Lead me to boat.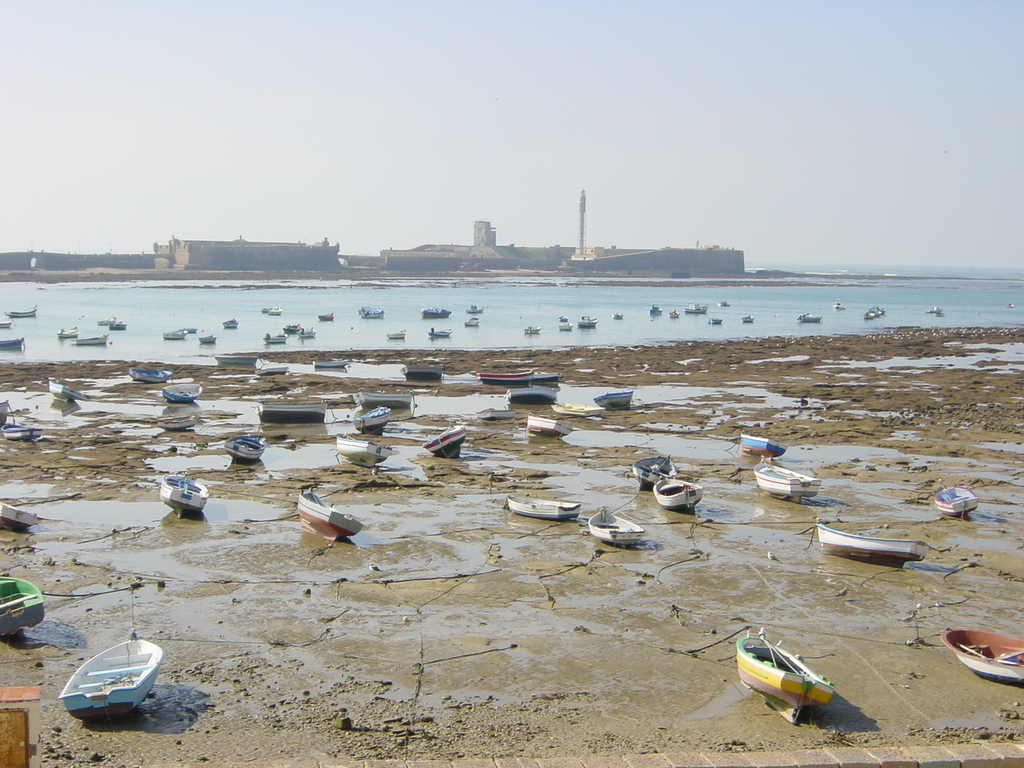
Lead to 252, 365, 292, 377.
